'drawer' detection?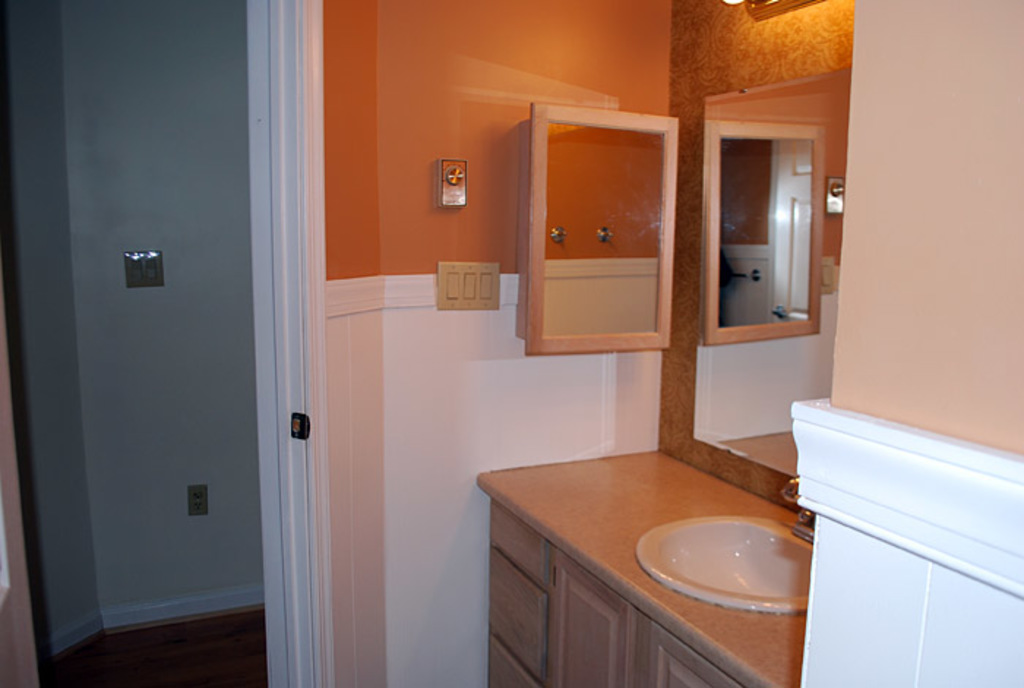
487, 501, 547, 581
